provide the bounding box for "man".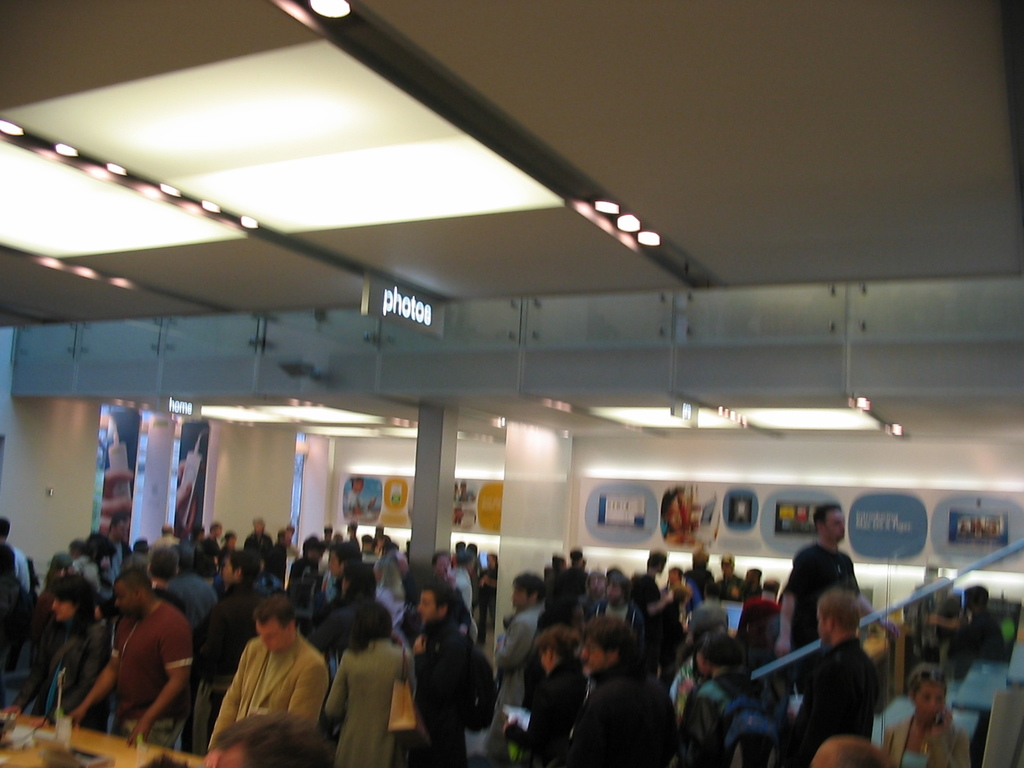
(181,553,276,756).
